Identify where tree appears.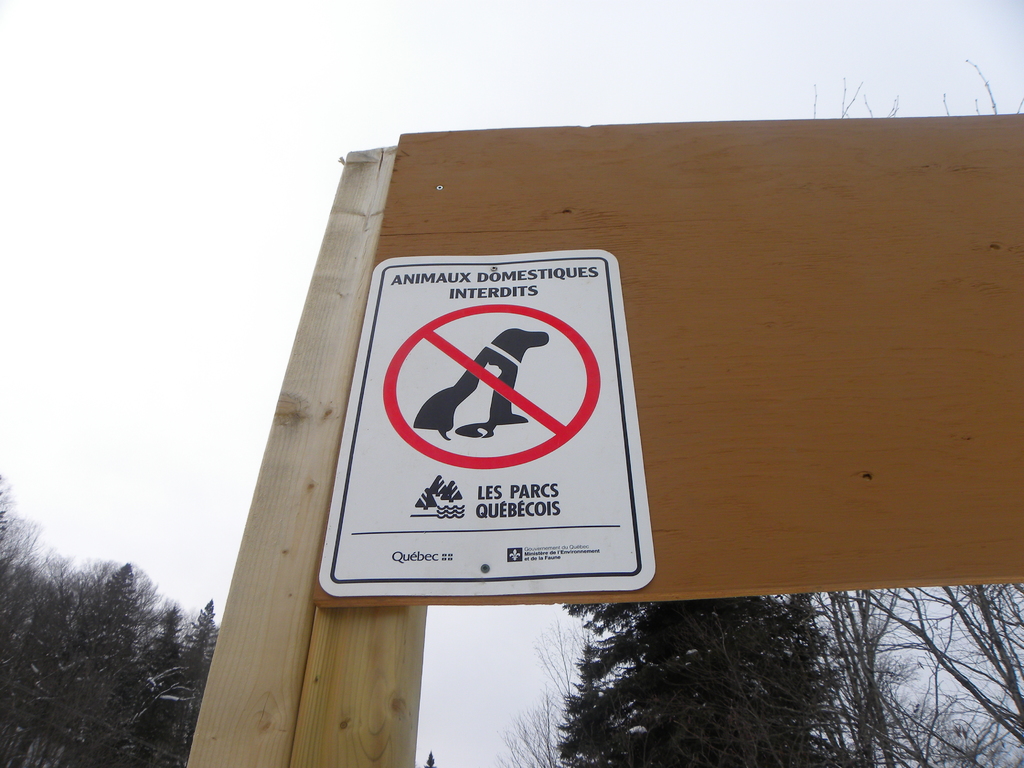
Appears at 489/600/624/767.
